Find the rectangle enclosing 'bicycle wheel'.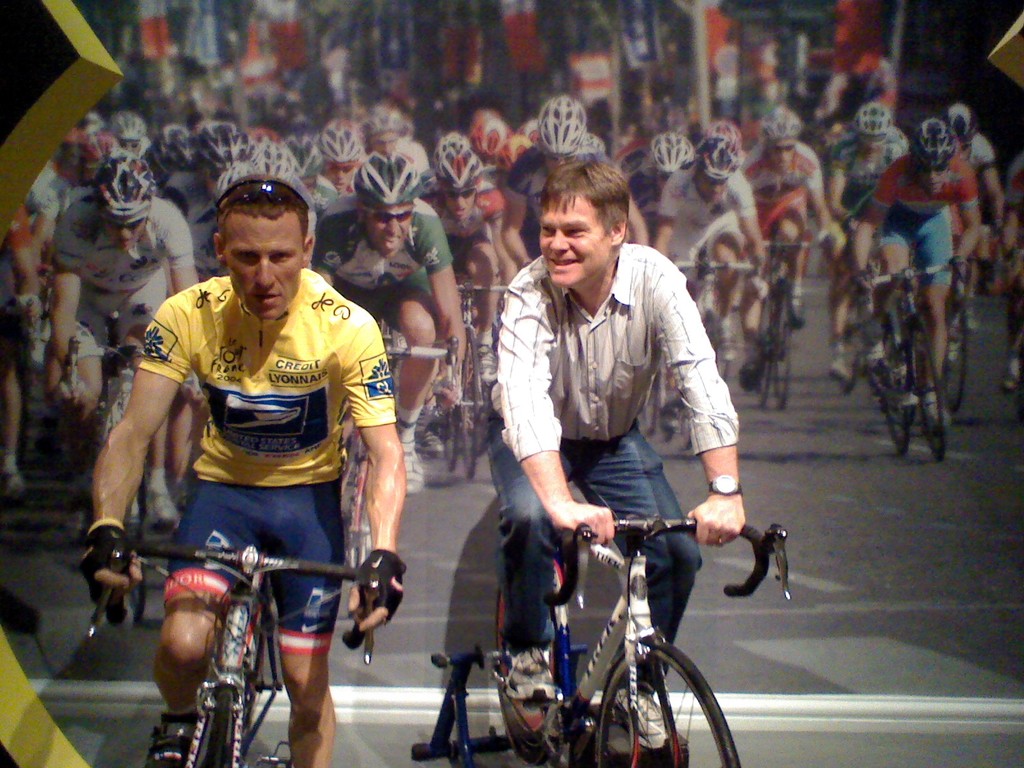
bbox=[774, 291, 795, 413].
